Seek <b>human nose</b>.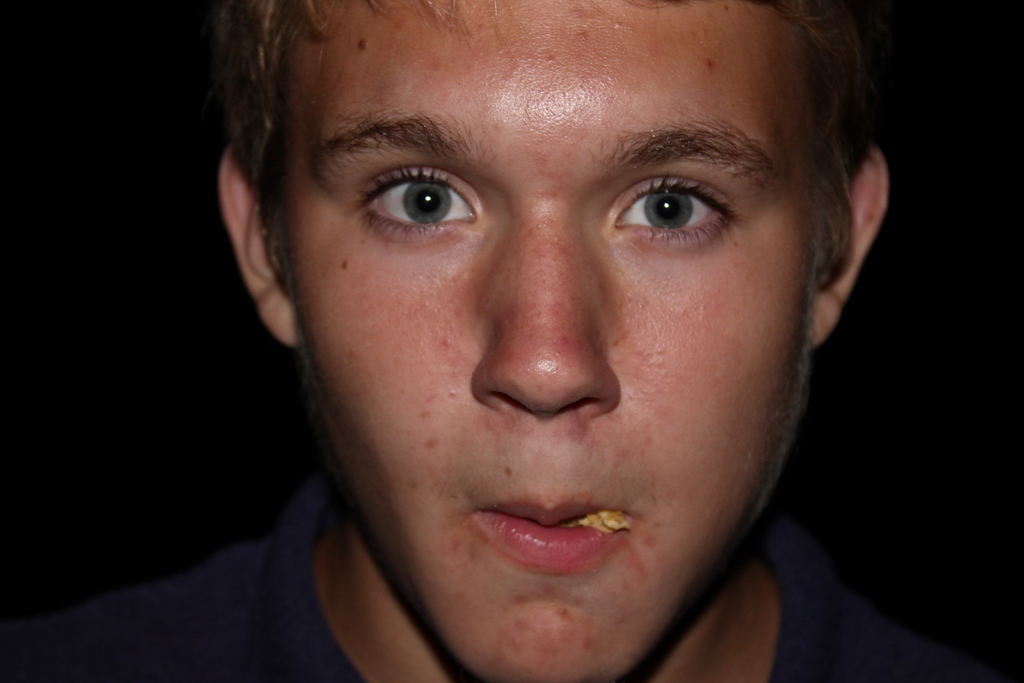
Rect(470, 208, 621, 417).
